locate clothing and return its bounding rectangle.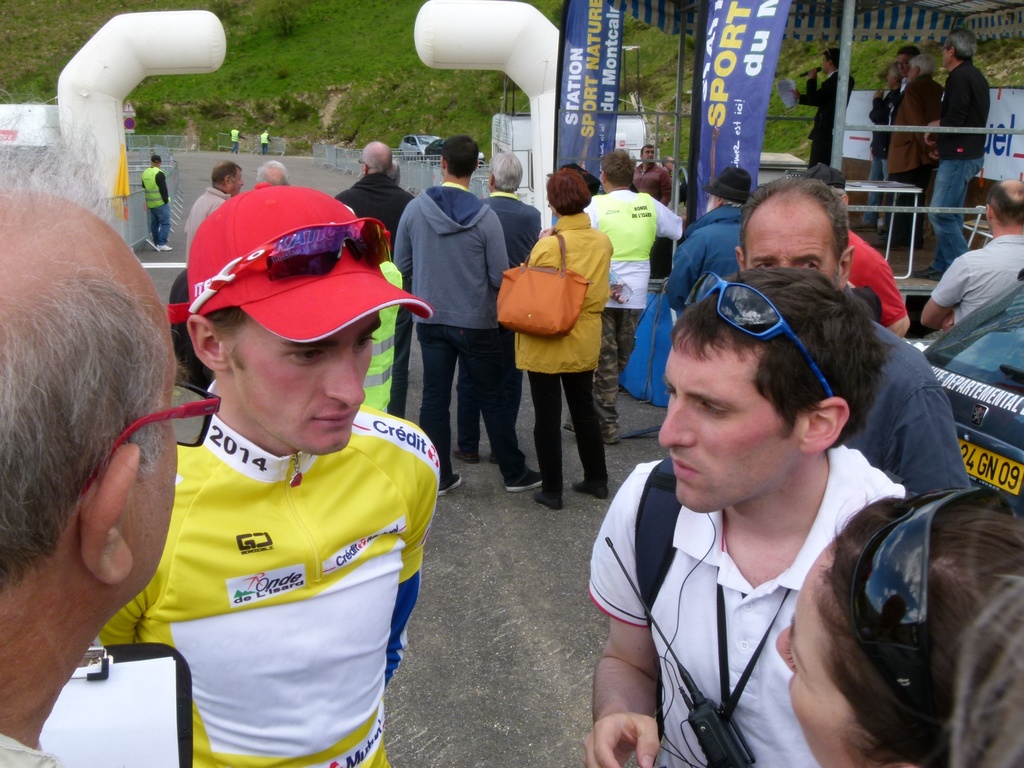
rect(584, 189, 685, 424).
